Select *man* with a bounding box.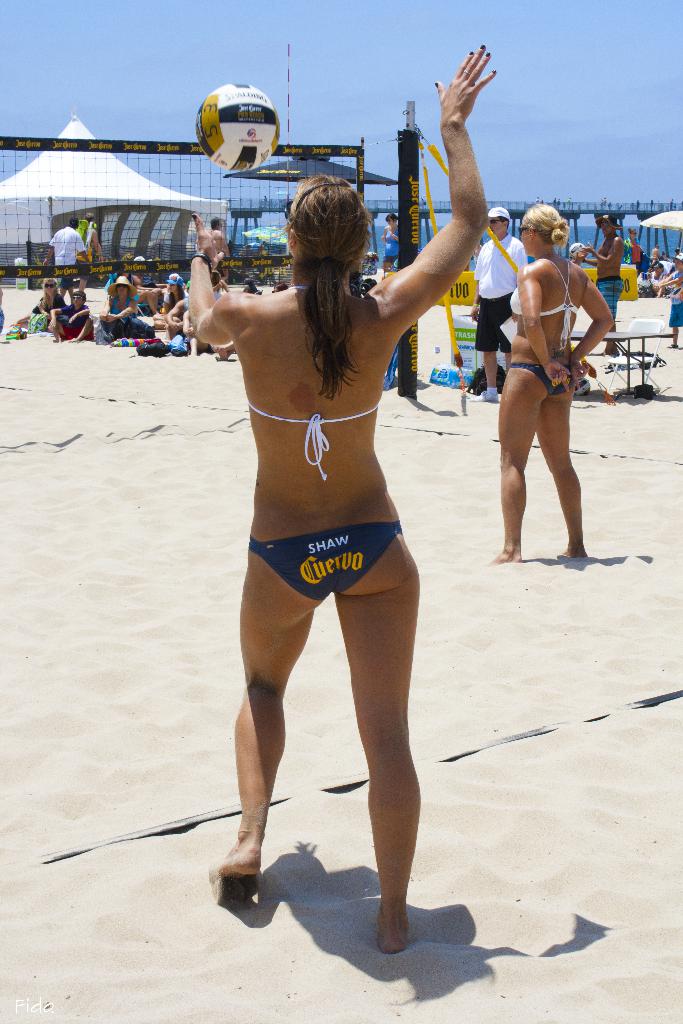
bbox(650, 244, 663, 264).
